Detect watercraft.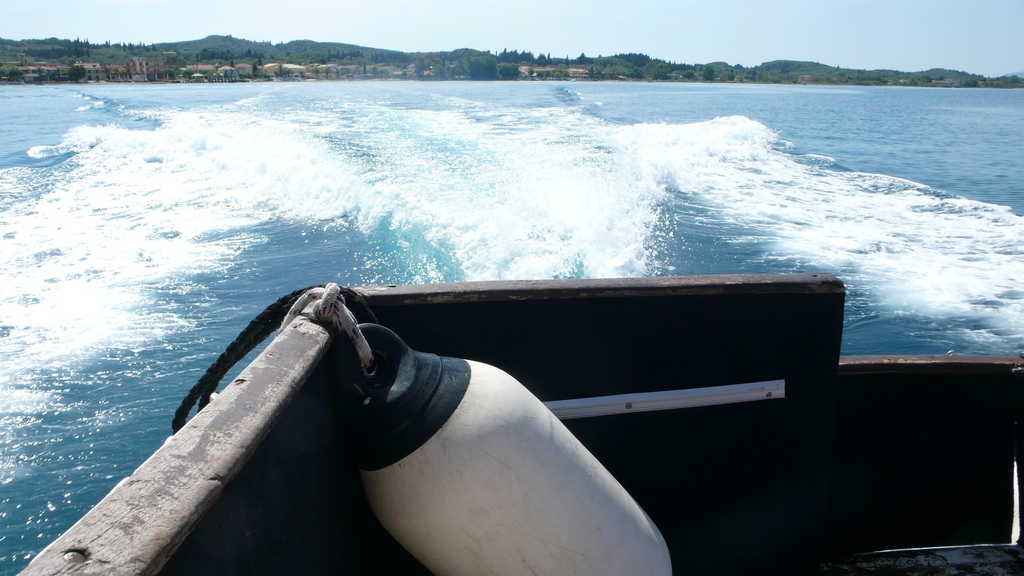
Detected at left=17, top=280, right=1023, bottom=575.
